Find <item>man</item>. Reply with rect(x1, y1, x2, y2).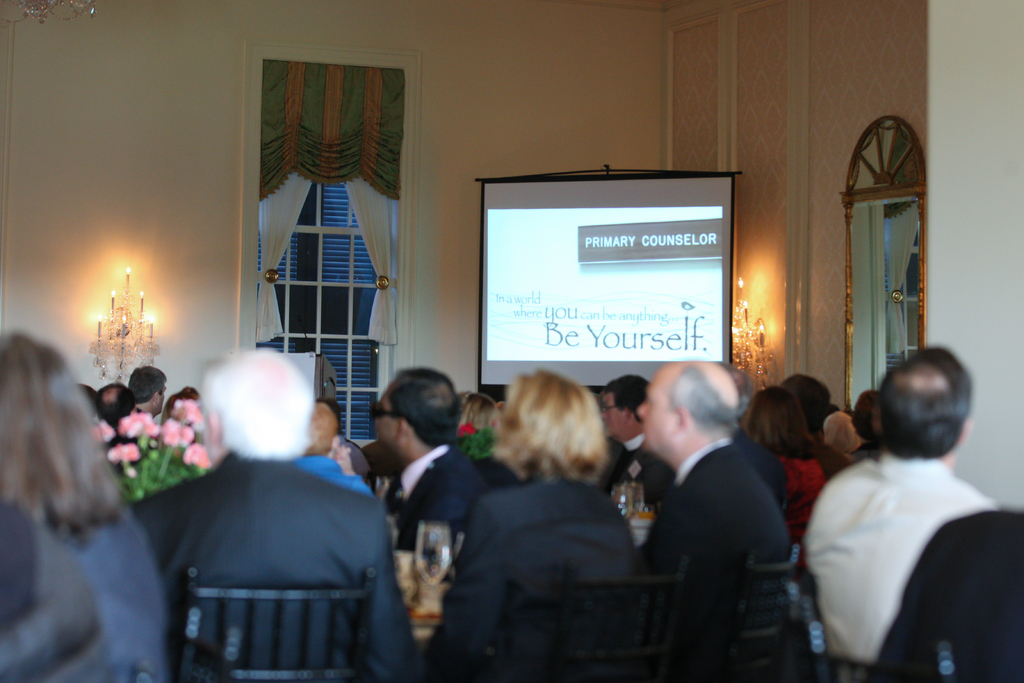
rect(638, 360, 793, 682).
